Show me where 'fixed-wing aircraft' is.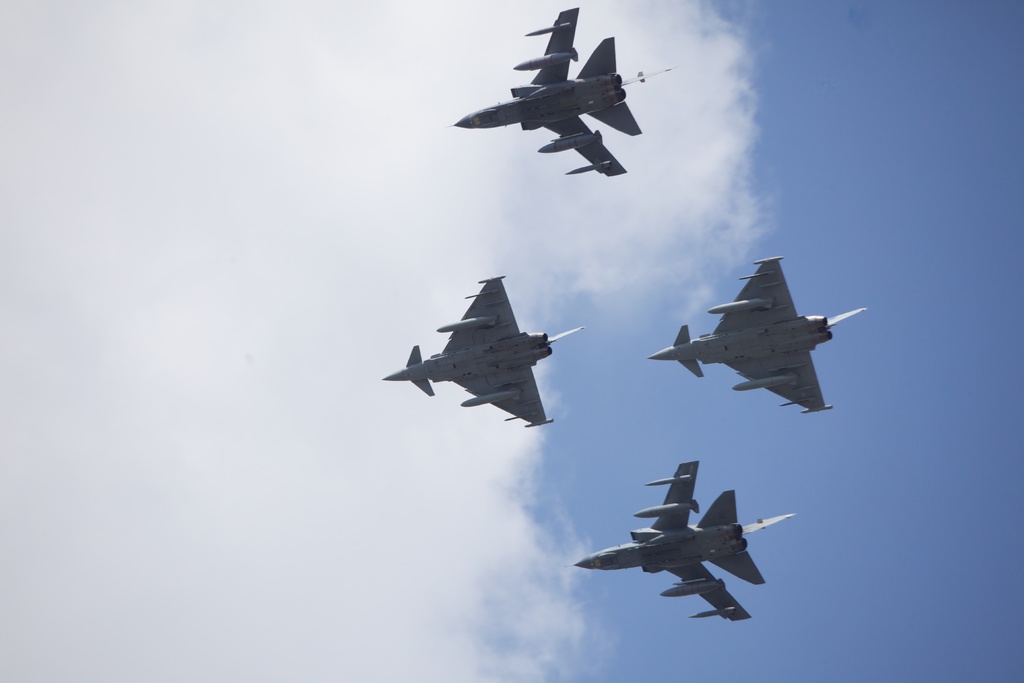
'fixed-wing aircraft' is at <bbox>447, 6, 672, 181</bbox>.
